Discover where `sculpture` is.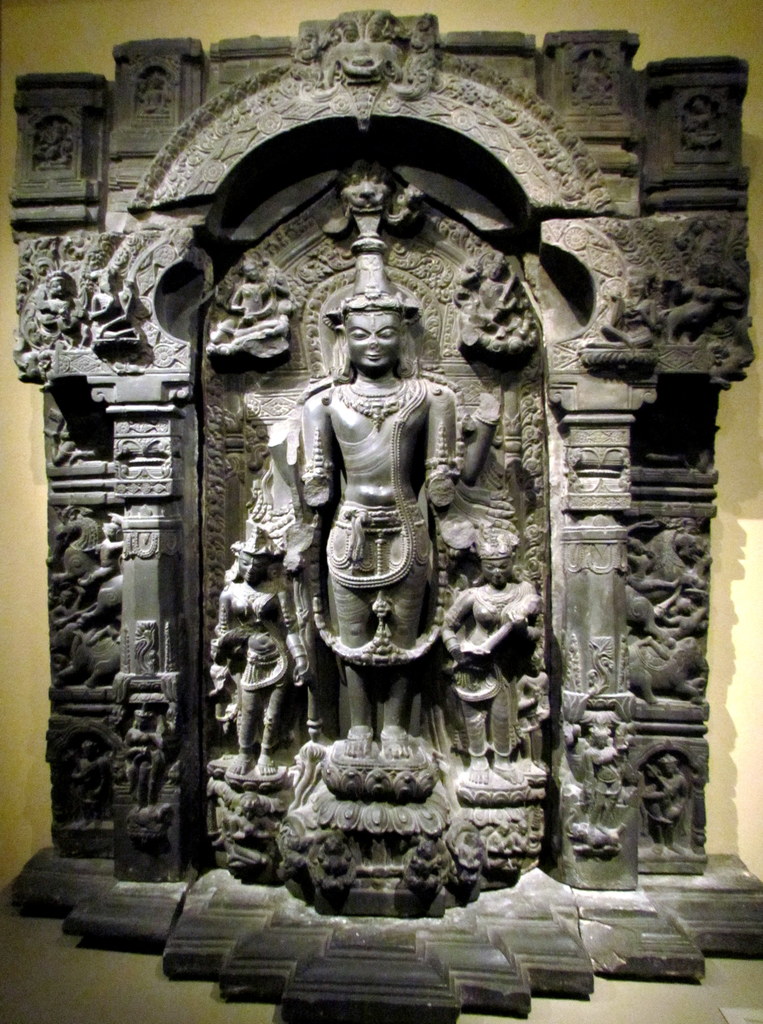
Discovered at 452,250,557,362.
